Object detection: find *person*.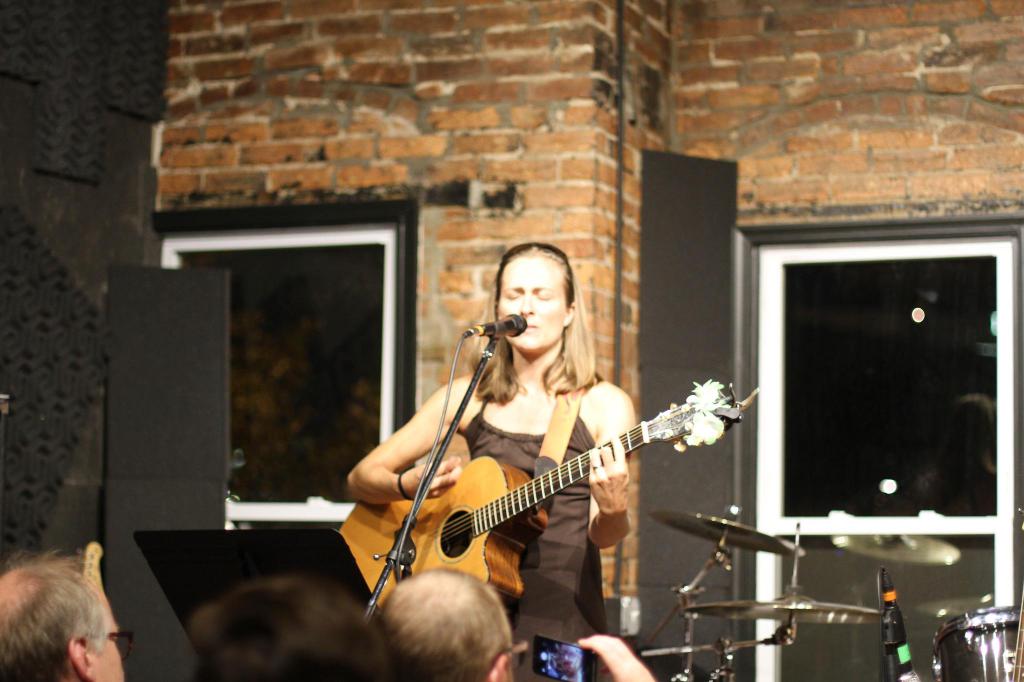
select_region(378, 574, 531, 681).
